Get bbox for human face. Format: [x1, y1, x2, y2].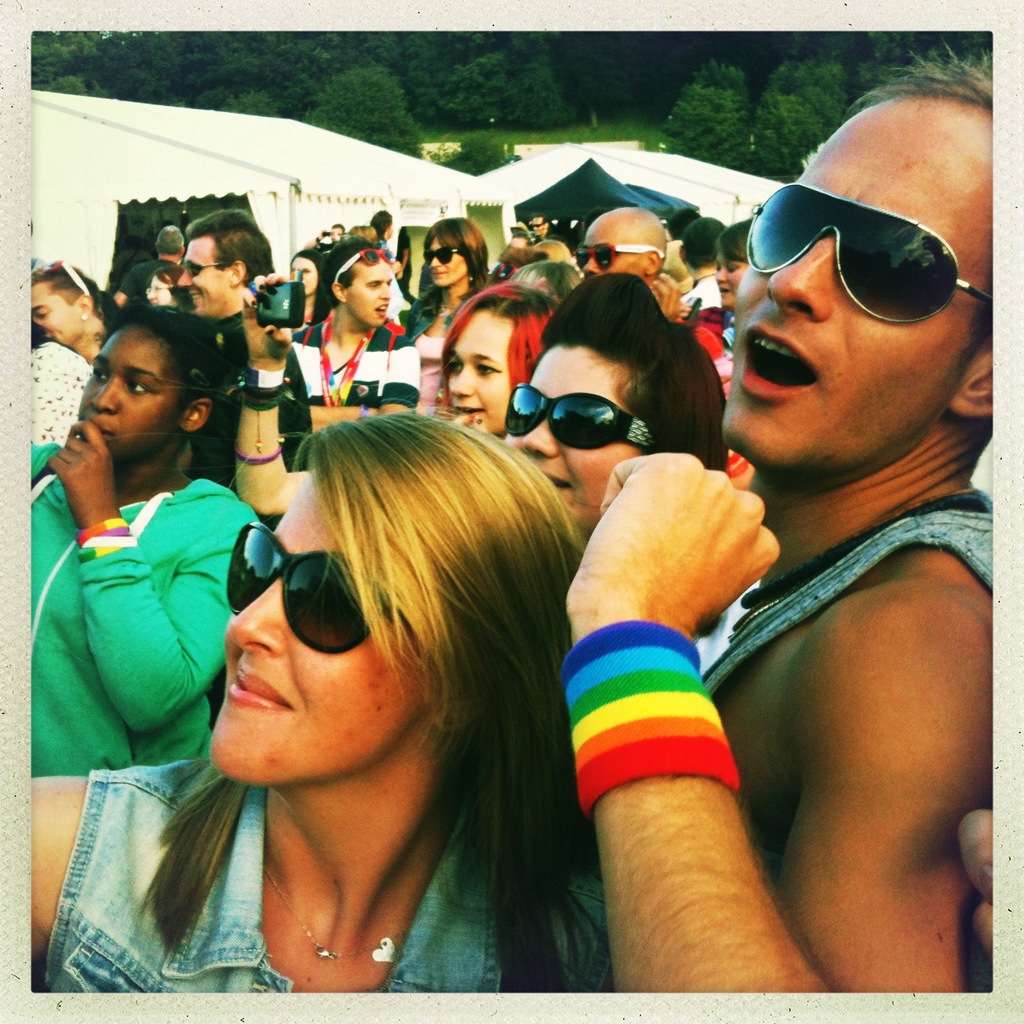
[718, 258, 746, 303].
